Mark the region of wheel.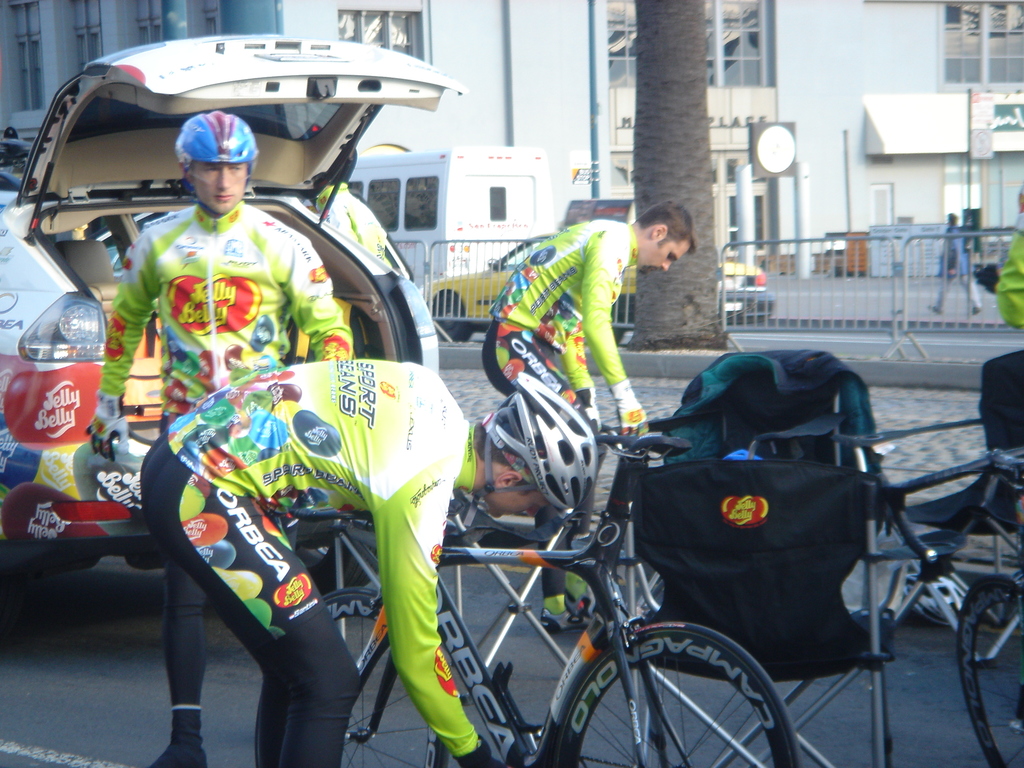
Region: detection(292, 546, 376, 596).
